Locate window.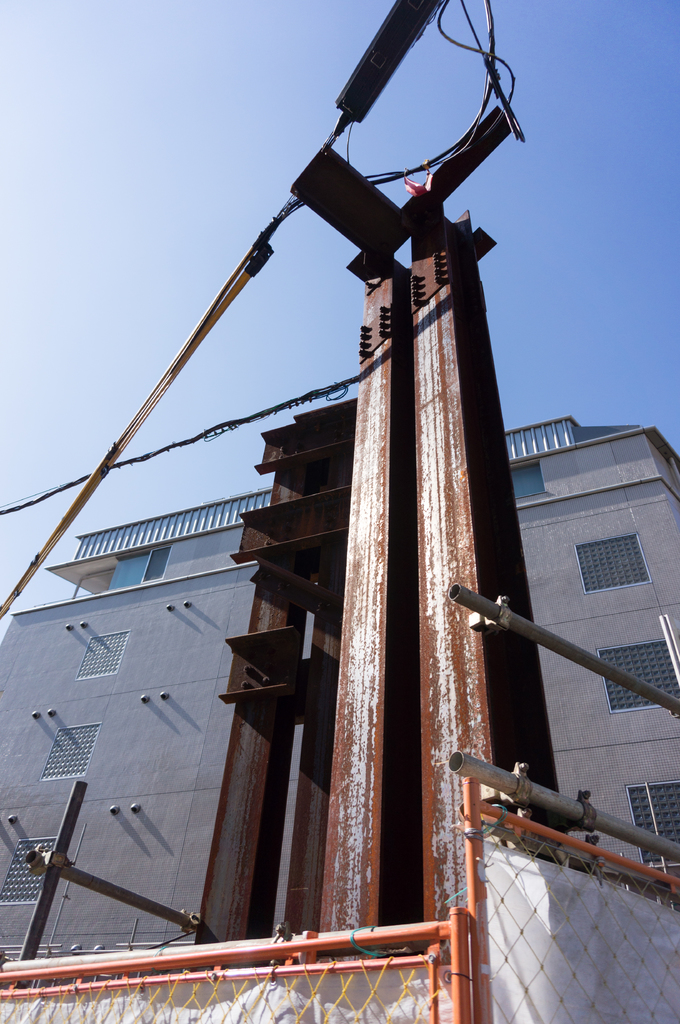
Bounding box: x1=77, y1=630, x2=126, y2=679.
